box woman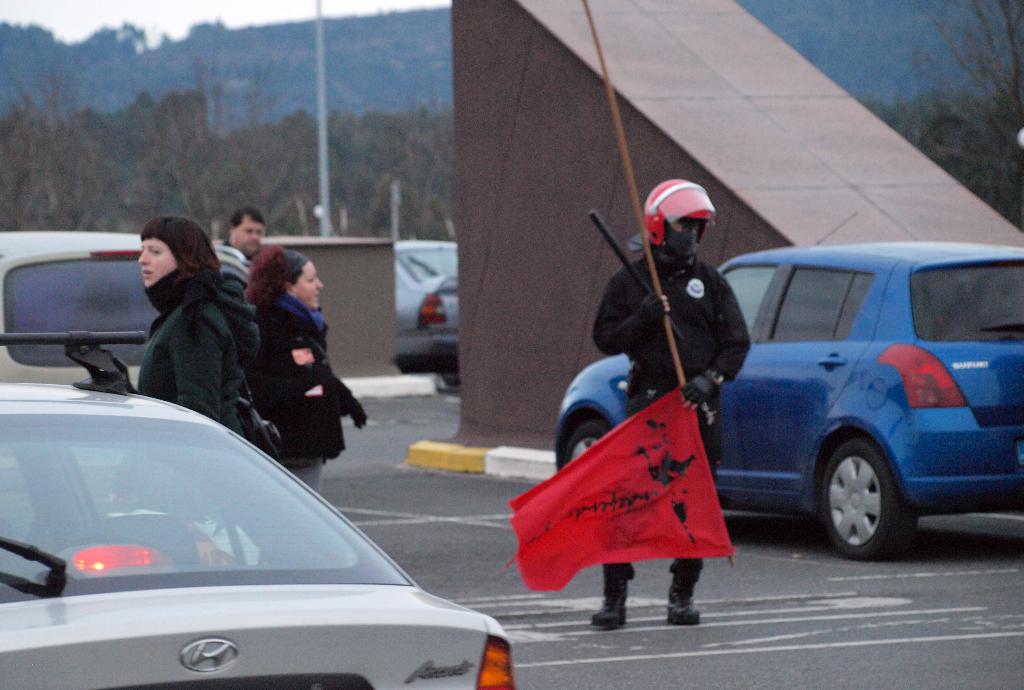
[243,245,369,496]
